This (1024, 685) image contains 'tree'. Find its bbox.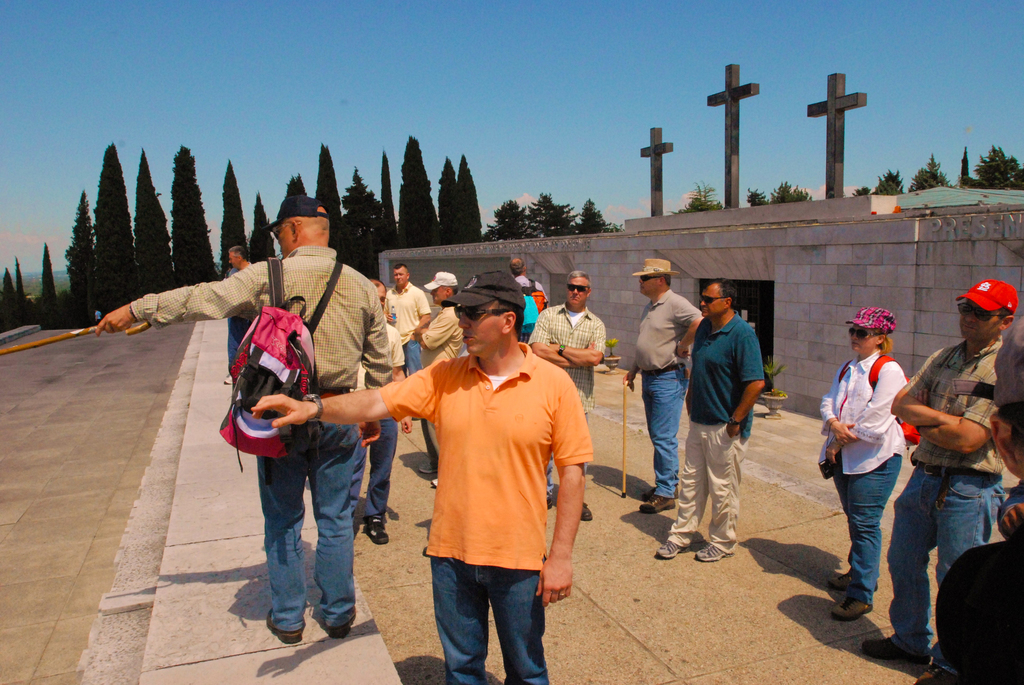
left=486, top=191, right=614, bottom=238.
